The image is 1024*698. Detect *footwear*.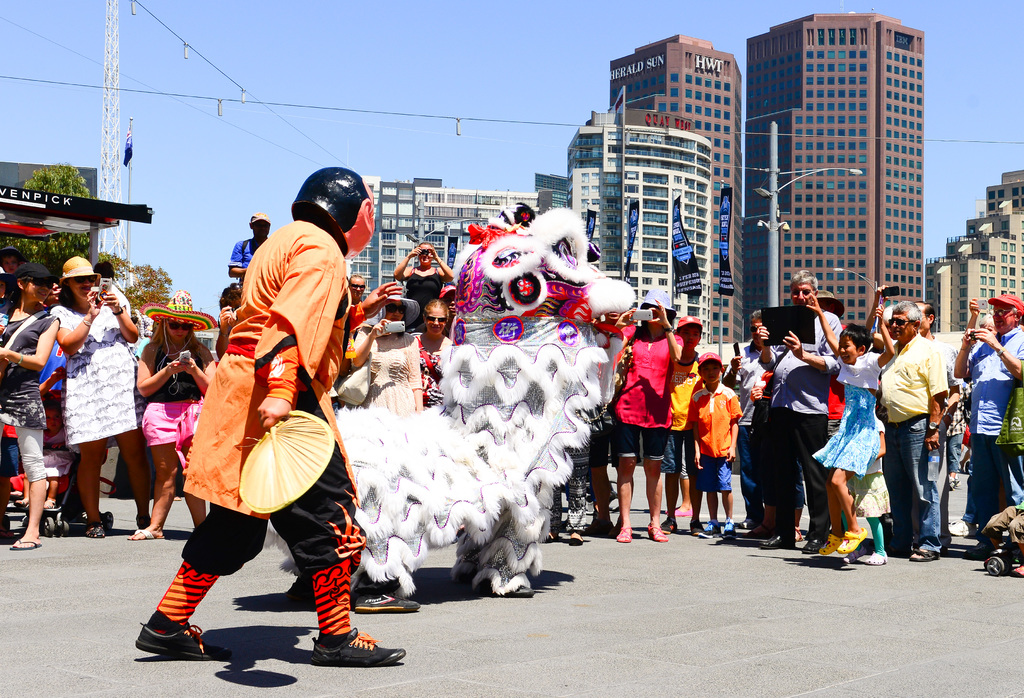
Detection: {"x1": 868, "y1": 550, "x2": 890, "y2": 567}.
